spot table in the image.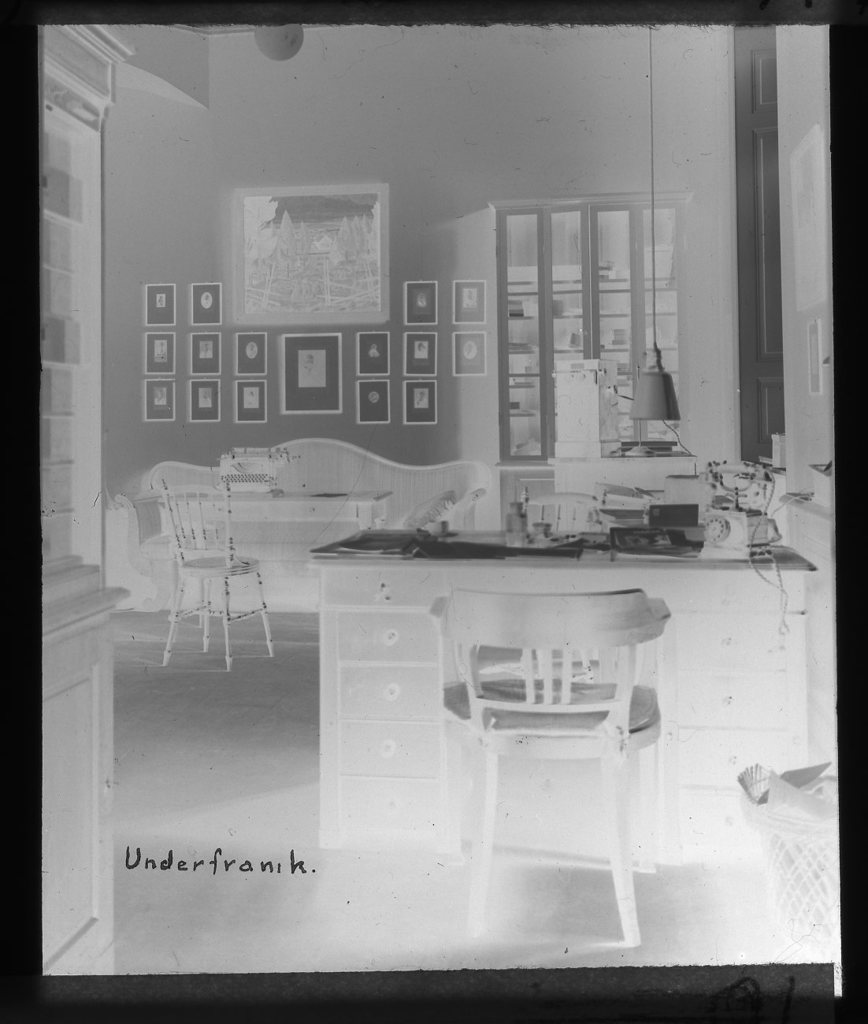
table found at 300 513 844 848.
